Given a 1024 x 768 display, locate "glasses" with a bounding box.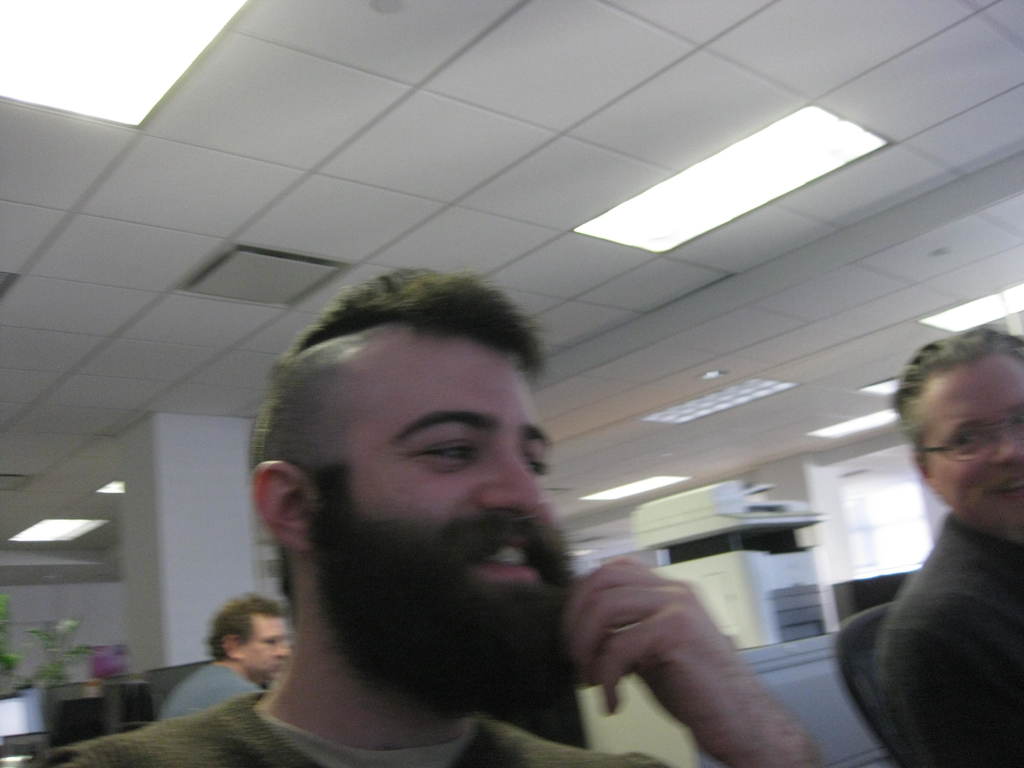
Located: region(899, 425, 1023, 481).
